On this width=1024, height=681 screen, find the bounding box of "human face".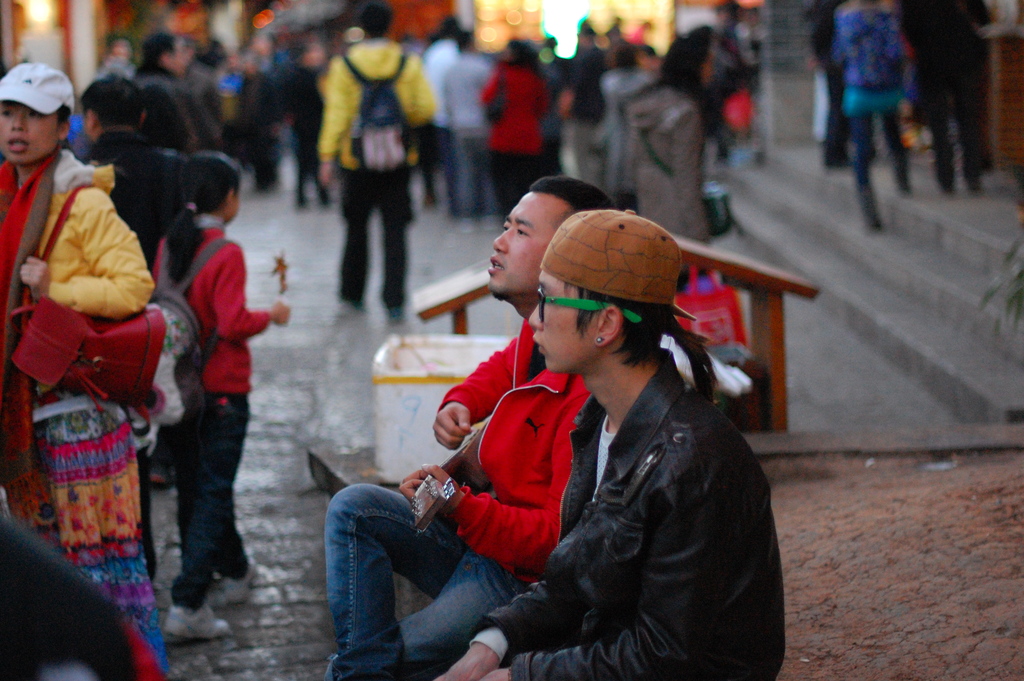
Bounding box: (529, 275, 599, 369).
